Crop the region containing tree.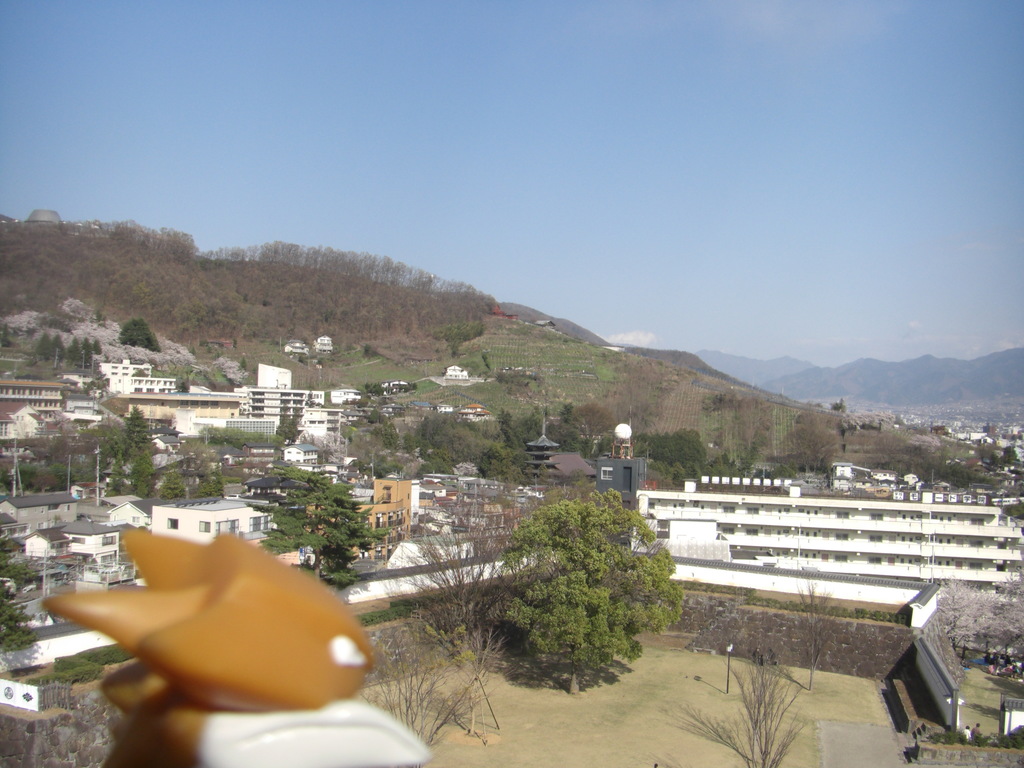
Crop region: <region>410, 415, 437, 473</region>.
